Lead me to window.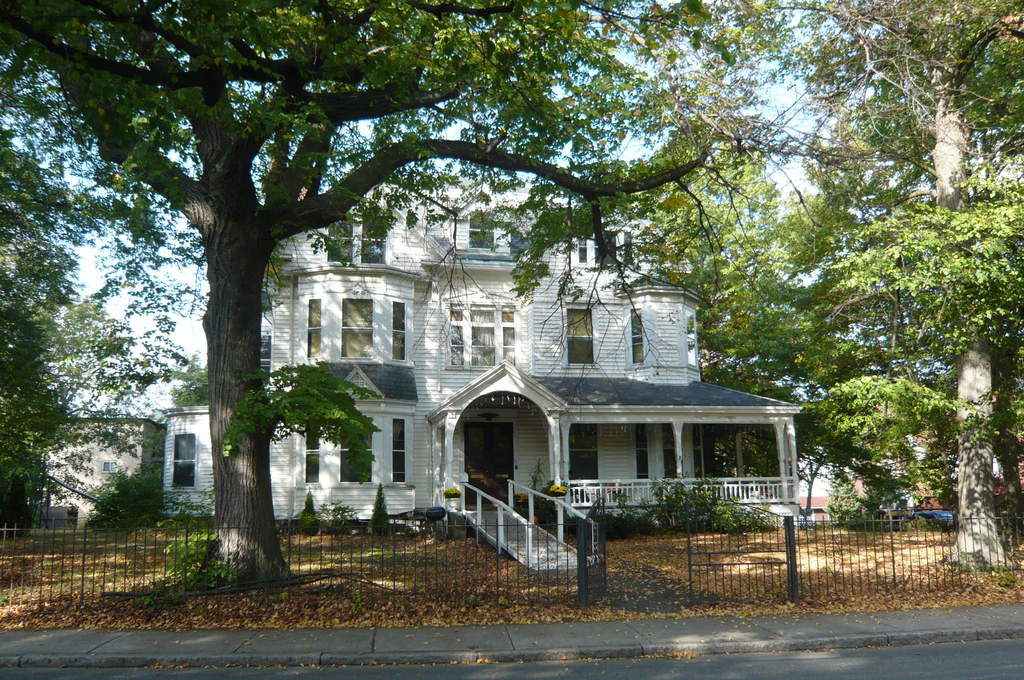
Lead to (296, 295, 409, 362).
